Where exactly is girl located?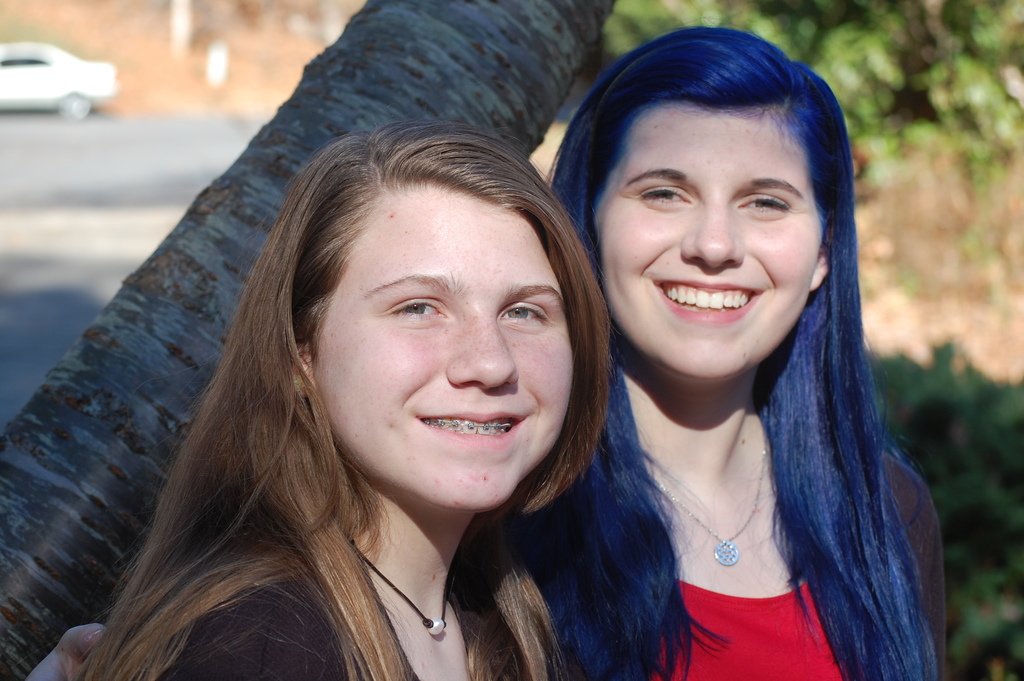
Its bounding box is [left=21, top=27, right=952, bottom=680].
